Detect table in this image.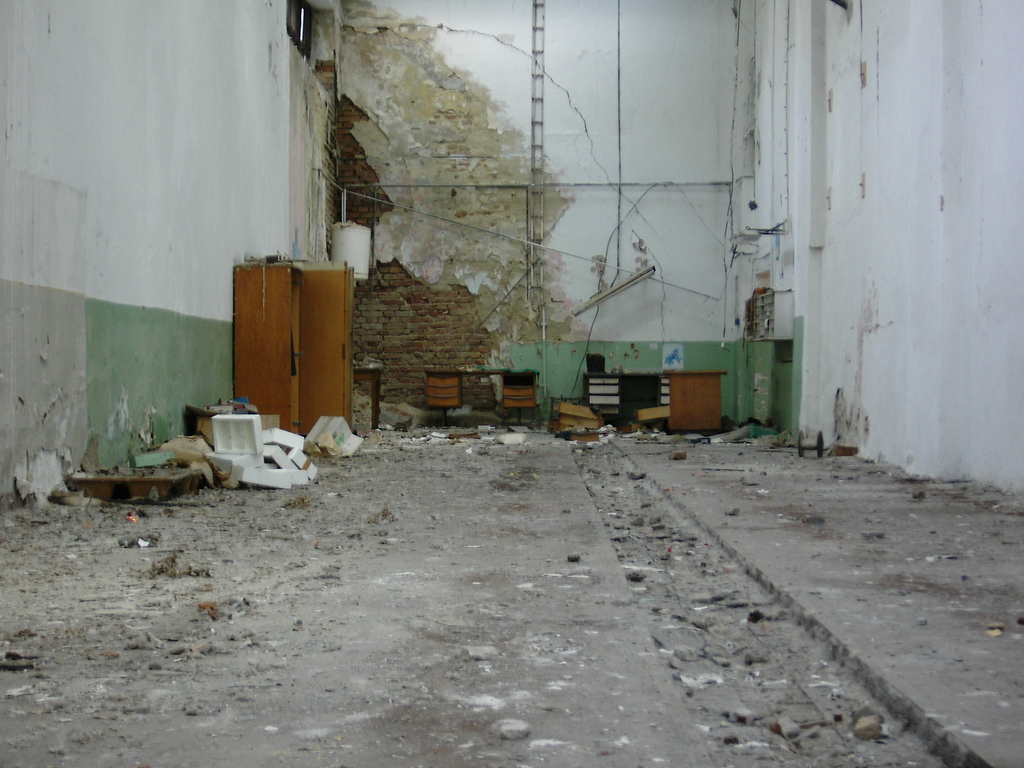
Detection: {"x1": 659, "y1": 365, "x2": 725, "y2": 431}.
